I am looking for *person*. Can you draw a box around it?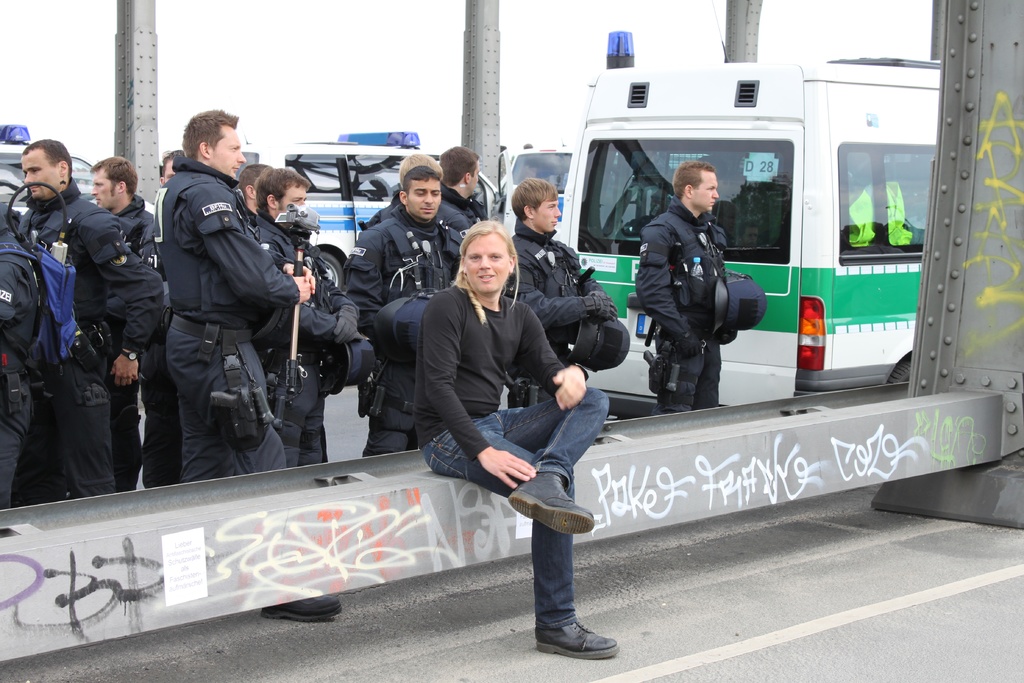
Sure, the bounding box is 628,163,726,424.
